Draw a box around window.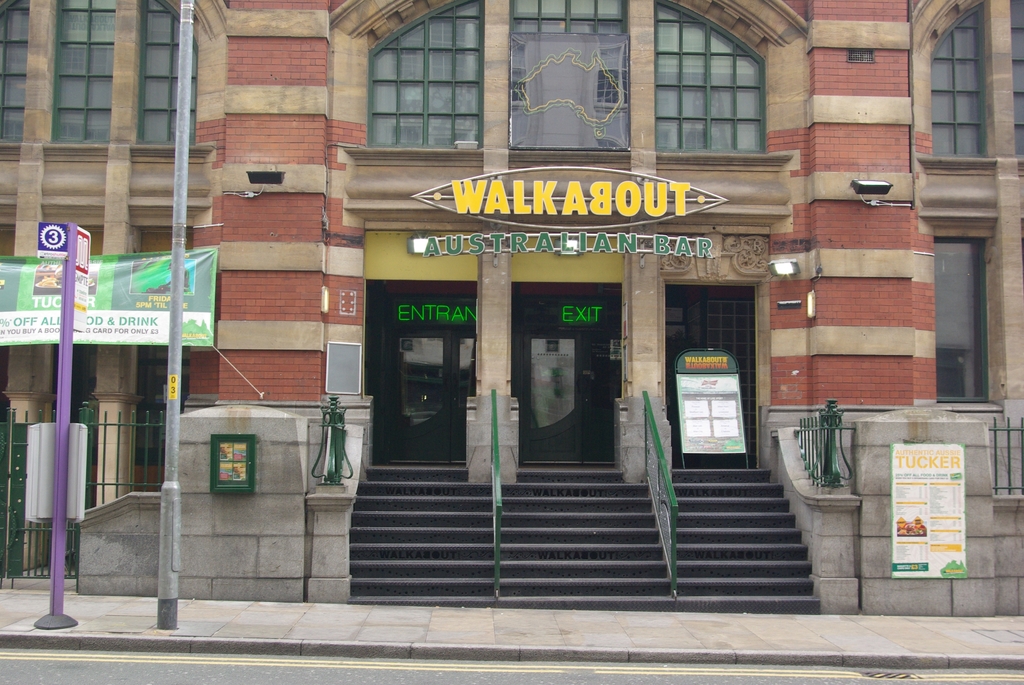
639 0 790 154.
